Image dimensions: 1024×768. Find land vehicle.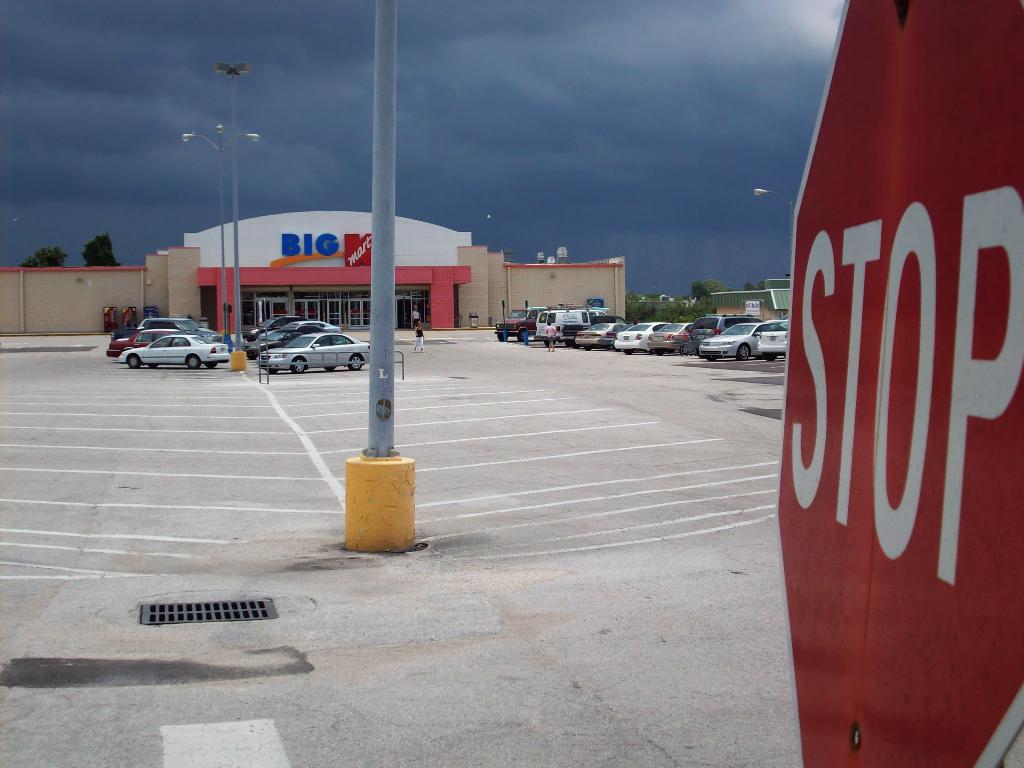
<region>109, 318, 223, 344</region>.
